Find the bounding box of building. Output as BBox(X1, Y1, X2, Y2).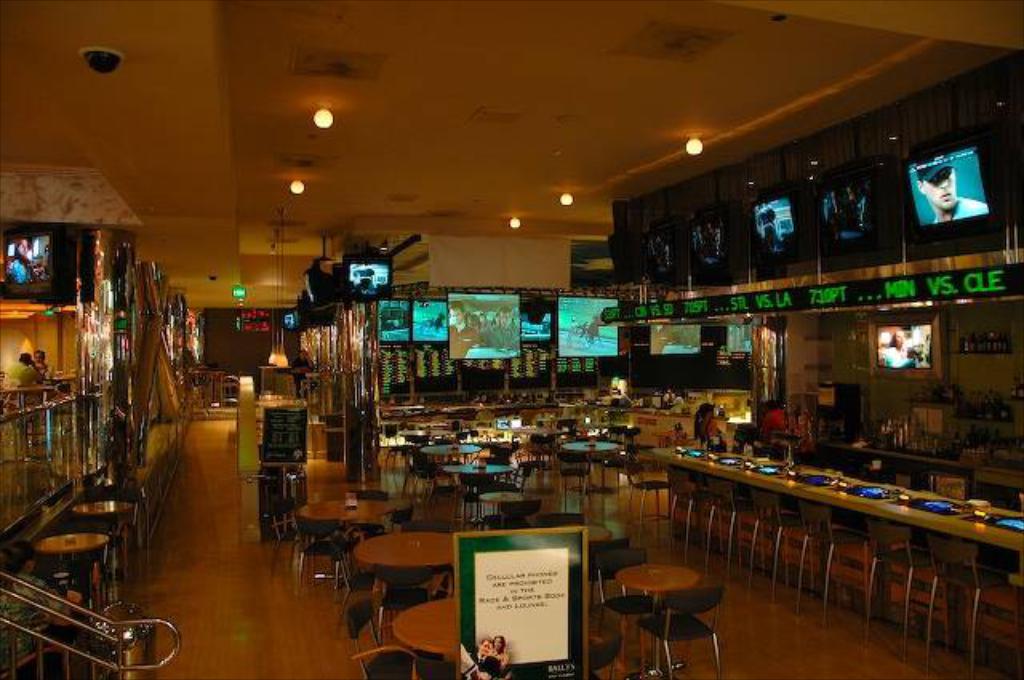
BBox(0, 0, 1022, 678).
